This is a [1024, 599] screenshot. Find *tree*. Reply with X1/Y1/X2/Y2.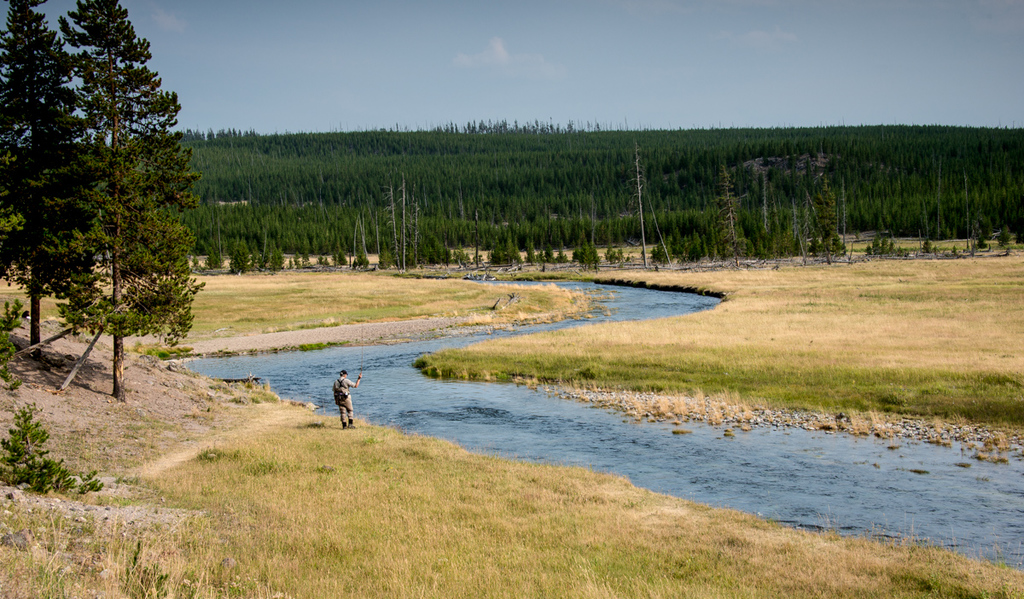
463/203/475/246.
